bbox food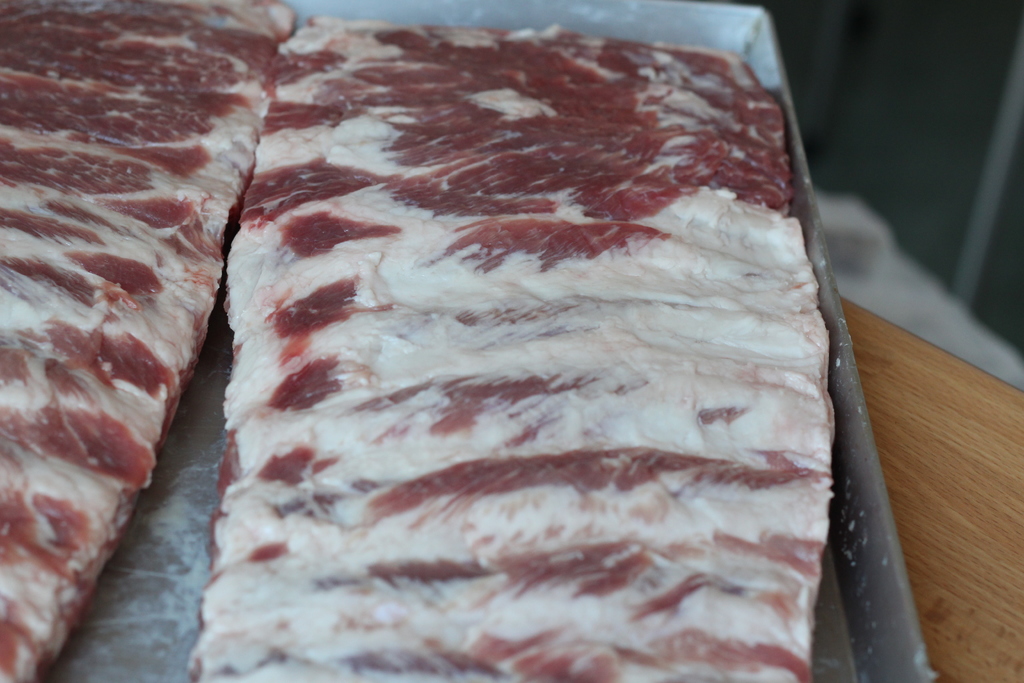
BBox(0, 0, 296, 682)
